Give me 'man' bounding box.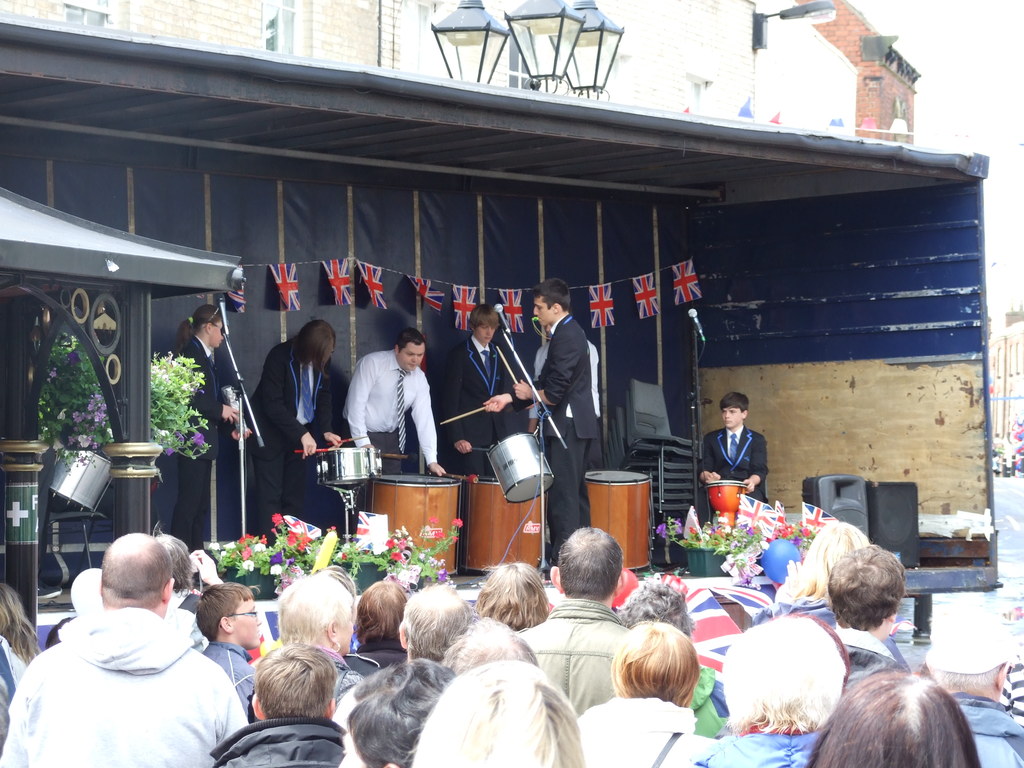
924:602:1023:767.
